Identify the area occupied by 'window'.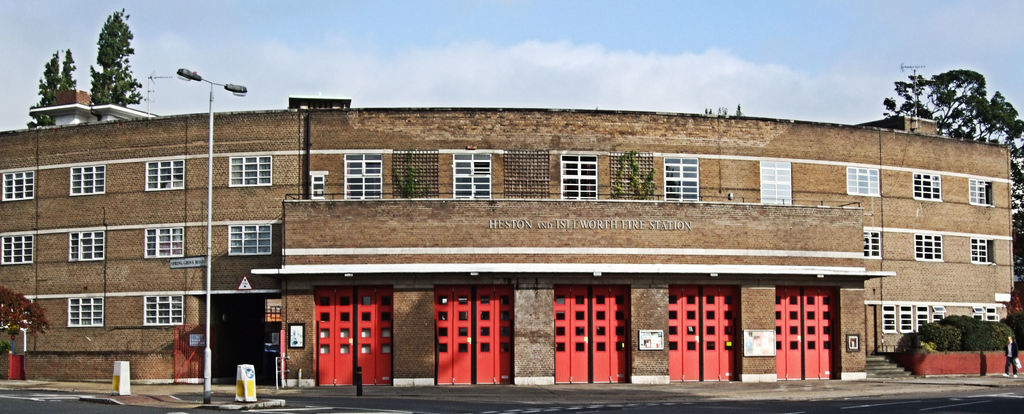
Area: left=227, top=152, right=272, bottom=183.
